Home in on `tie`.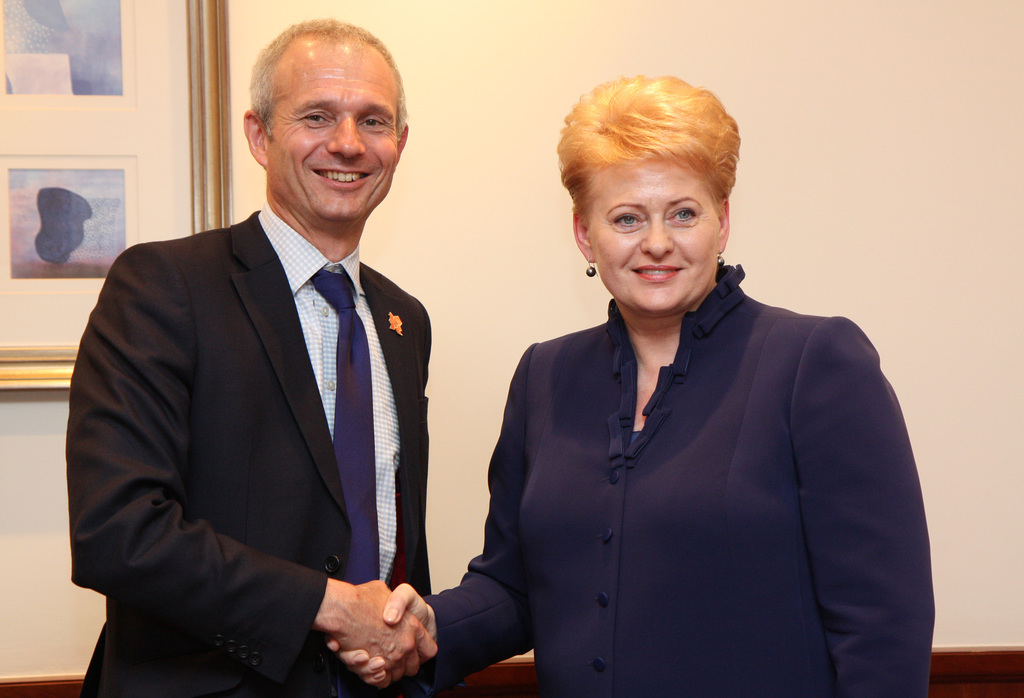
Homed in at 305/268/383/587.
